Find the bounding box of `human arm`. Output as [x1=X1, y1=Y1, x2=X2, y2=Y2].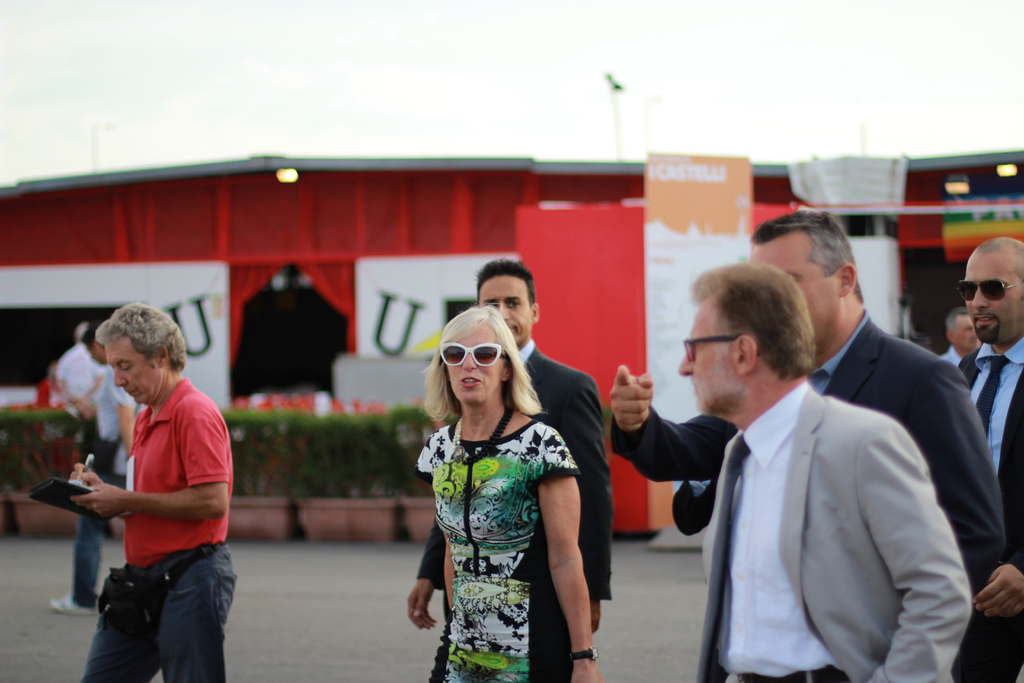
[x1=525, y1=410, x2=604, y2=659].
